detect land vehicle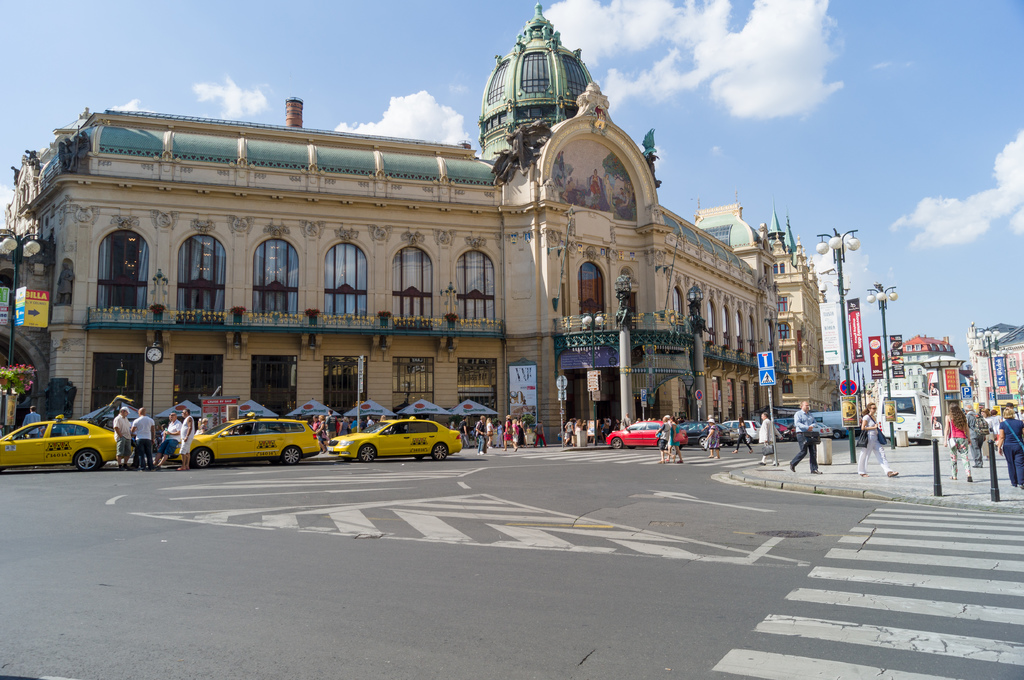
<box>876,388,933,445</box>
